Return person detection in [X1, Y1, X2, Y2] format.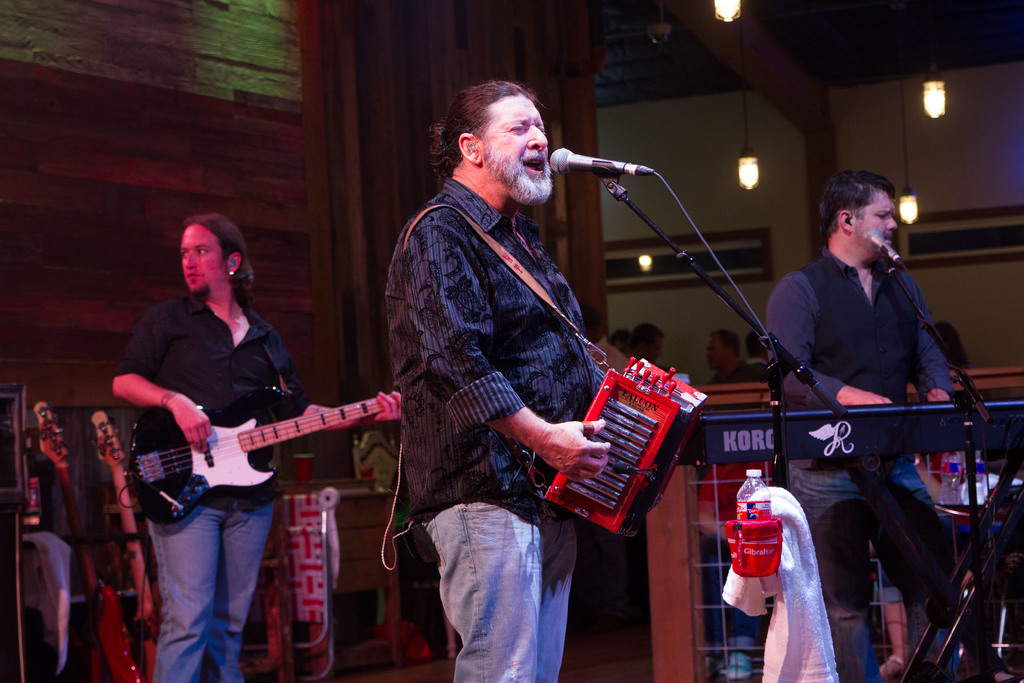
[769, 168, 960, 680].
